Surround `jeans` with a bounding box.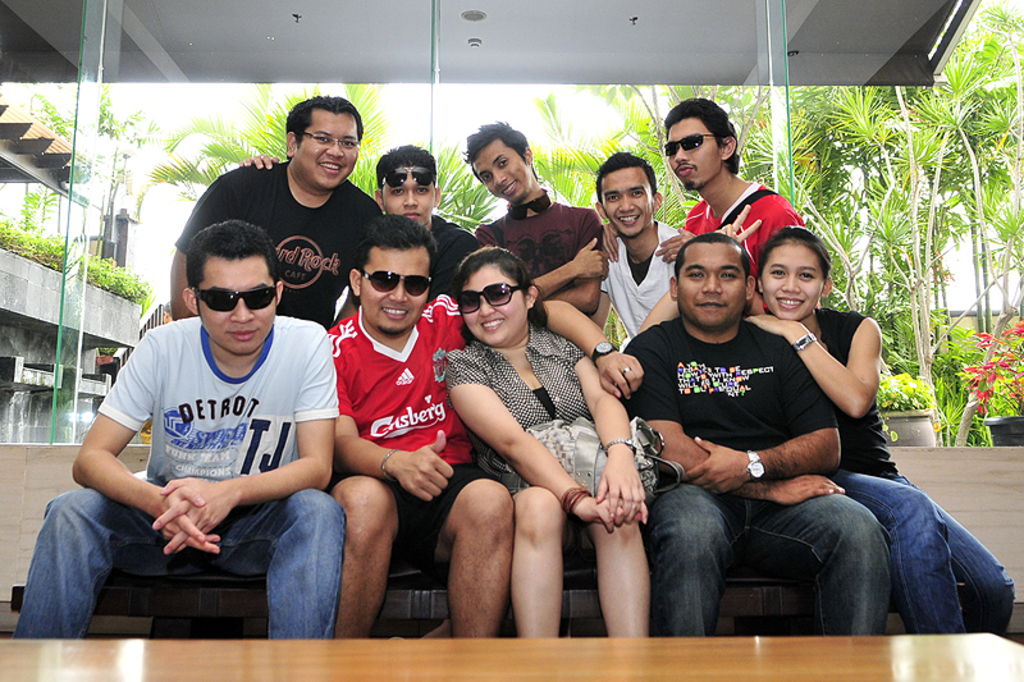
select_region(841, 467, 1021, 638).
